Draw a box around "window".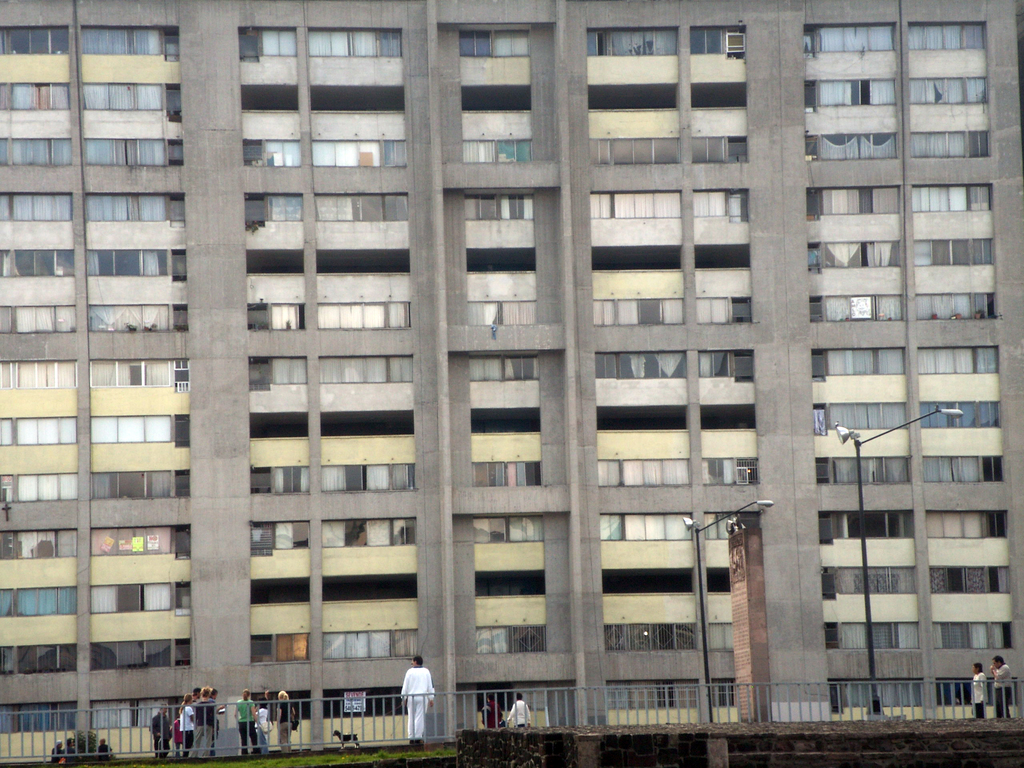
[804,26,897,50].
